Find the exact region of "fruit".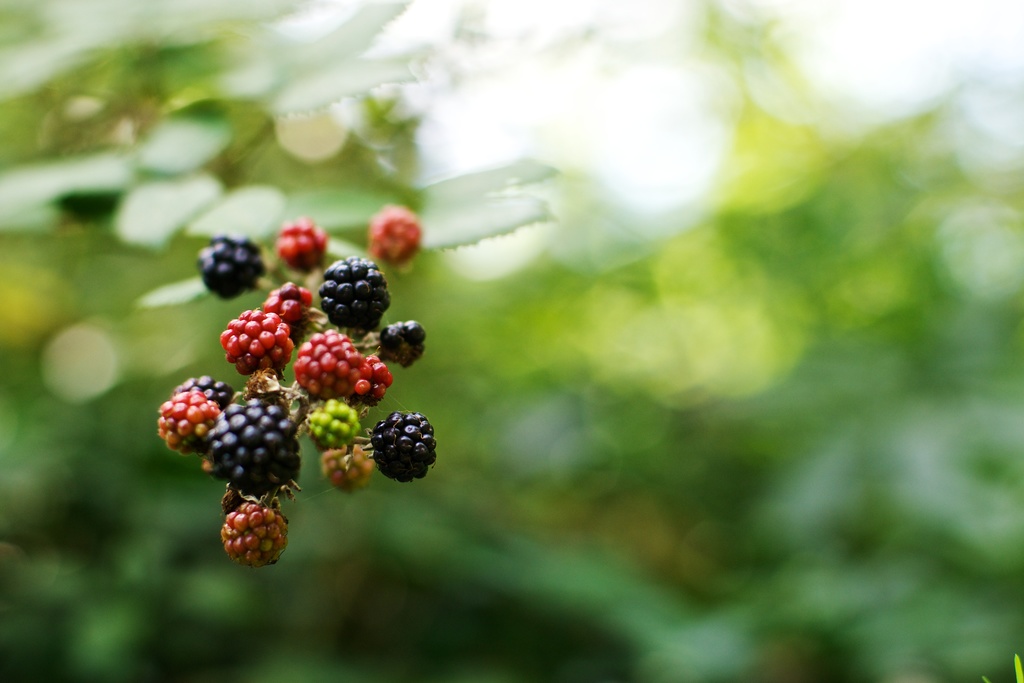
Exact region: [x1=221, y1=498, x2=290, y2=567].
